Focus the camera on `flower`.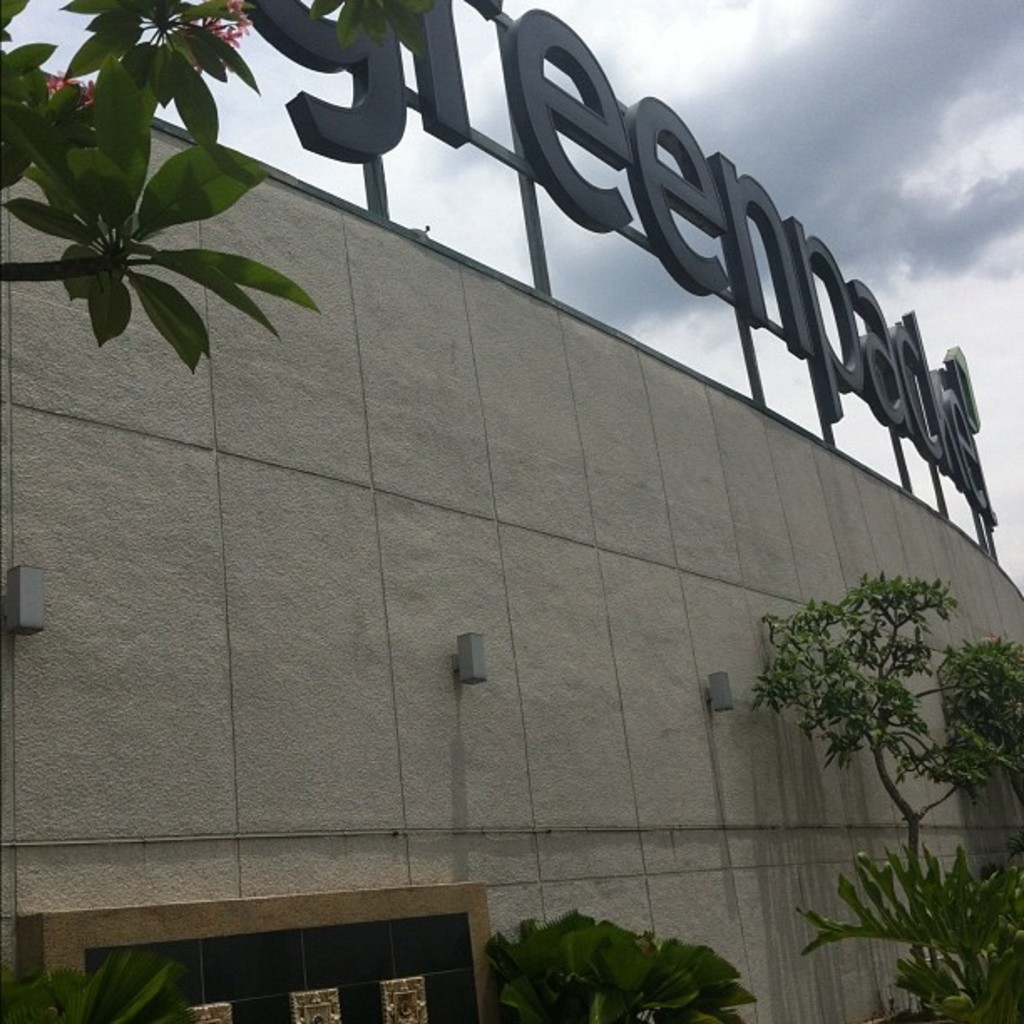
Focus region: {"left": 236, "top": 15, "right": 253, "bottom": 32}.
